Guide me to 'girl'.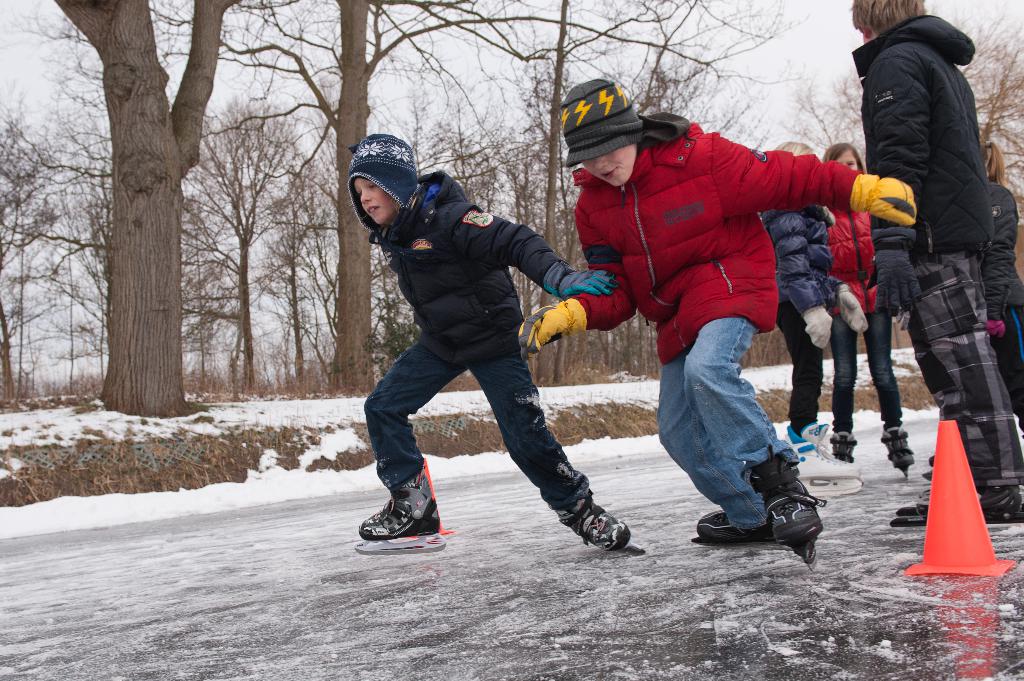
Guidance: region(348, 136, 646, 554).
